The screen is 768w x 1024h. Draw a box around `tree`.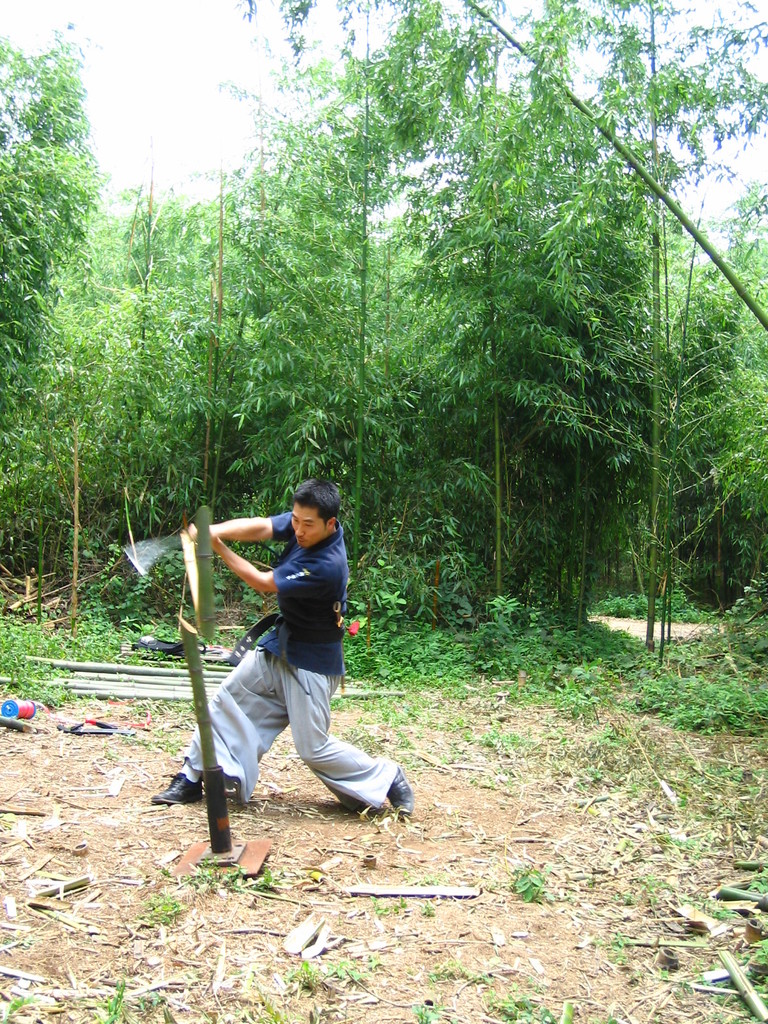
252,84,344,557.
